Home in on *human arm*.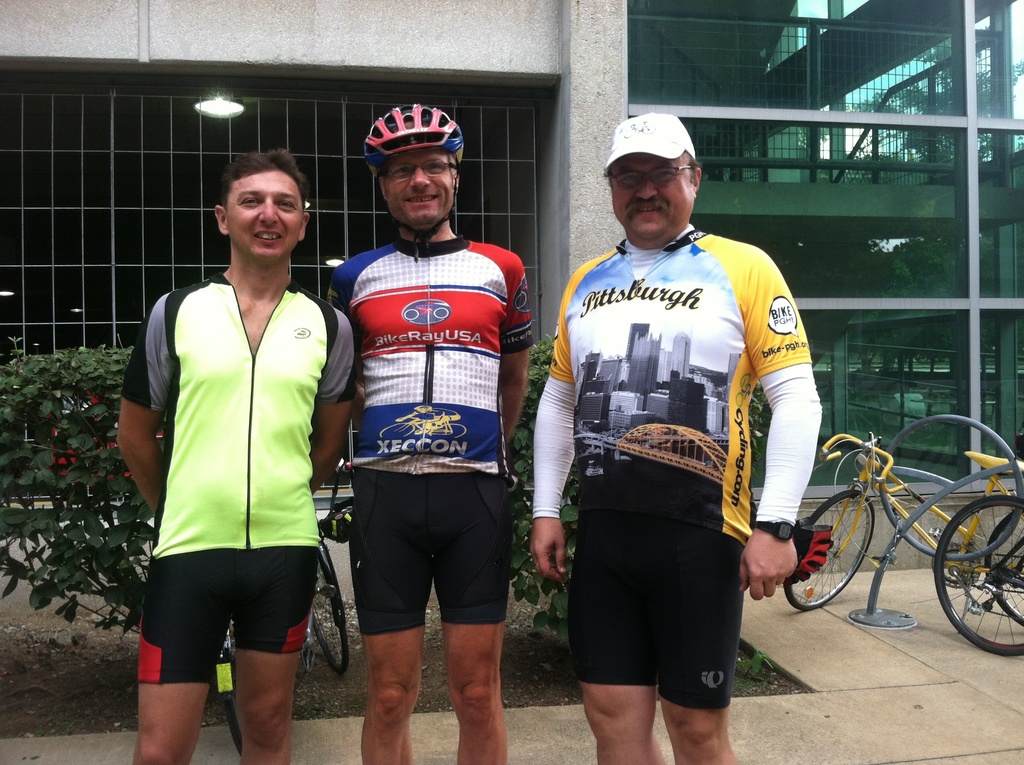
Homed in at [left=115, top=289, right=179, bottom=517].
